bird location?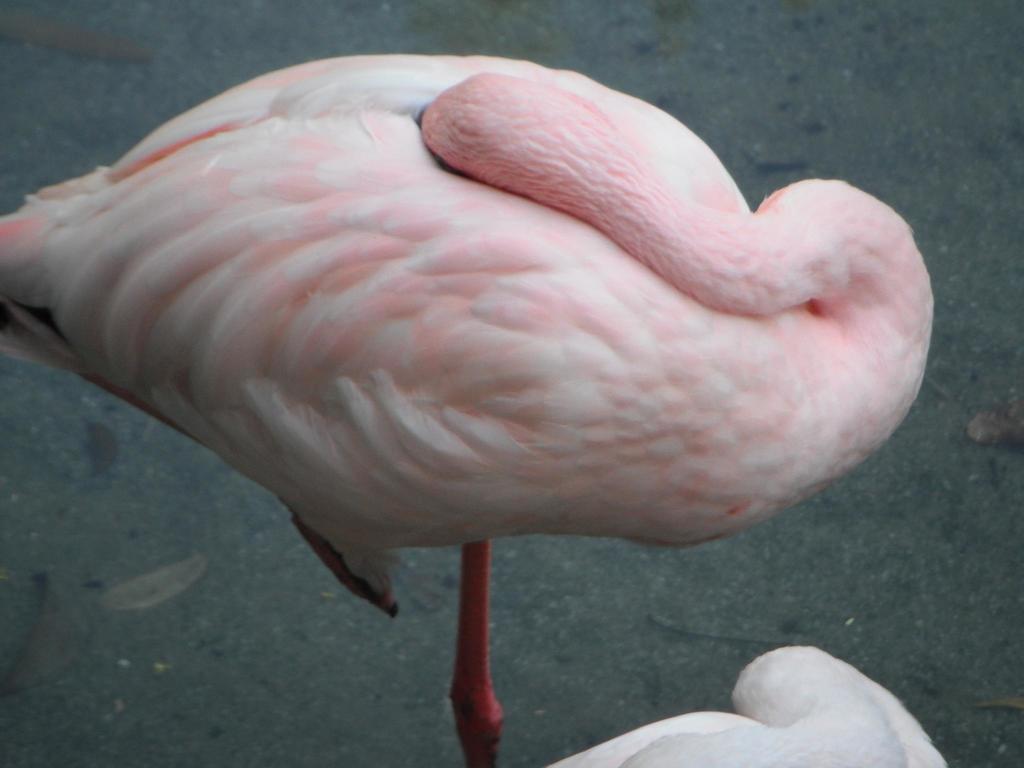
detection(106, 83, 948, 720)
